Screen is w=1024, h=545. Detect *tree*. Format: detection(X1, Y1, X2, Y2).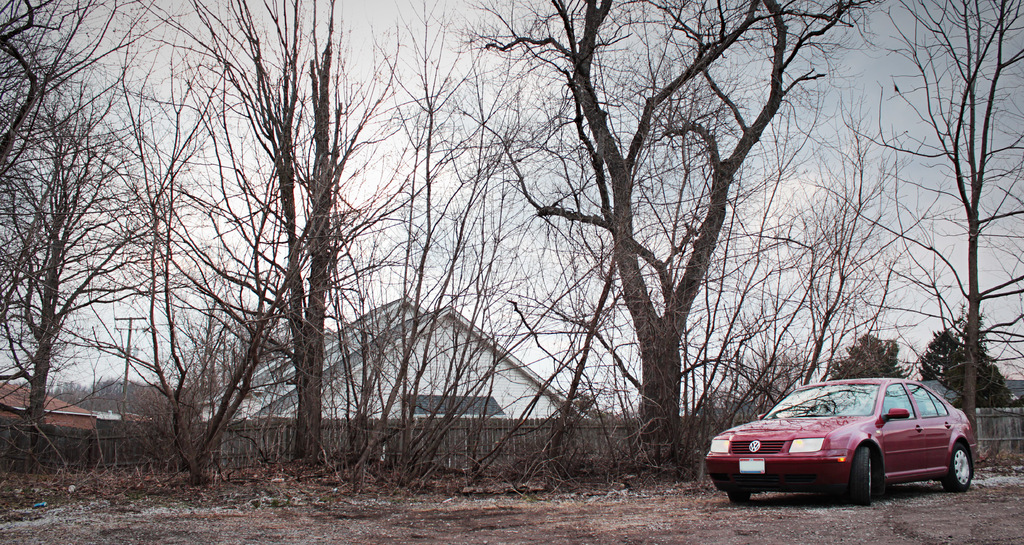
detection(93, 0, 483, 482).
